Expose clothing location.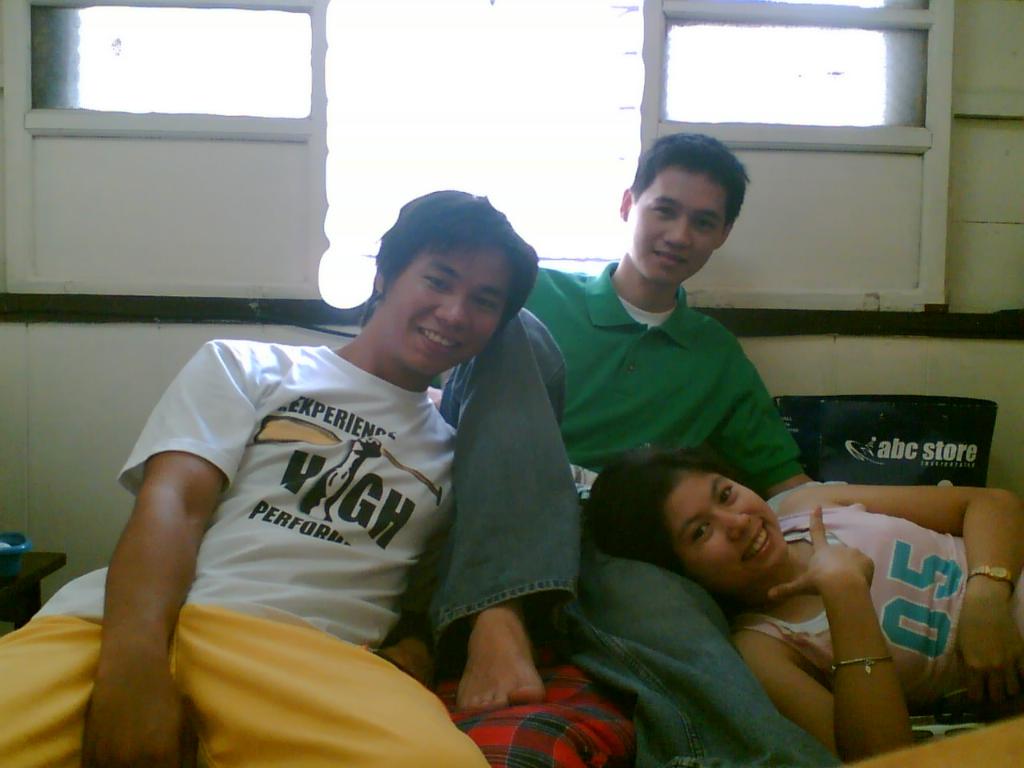
Exposed at BBox(751, 494, 985, 726).
